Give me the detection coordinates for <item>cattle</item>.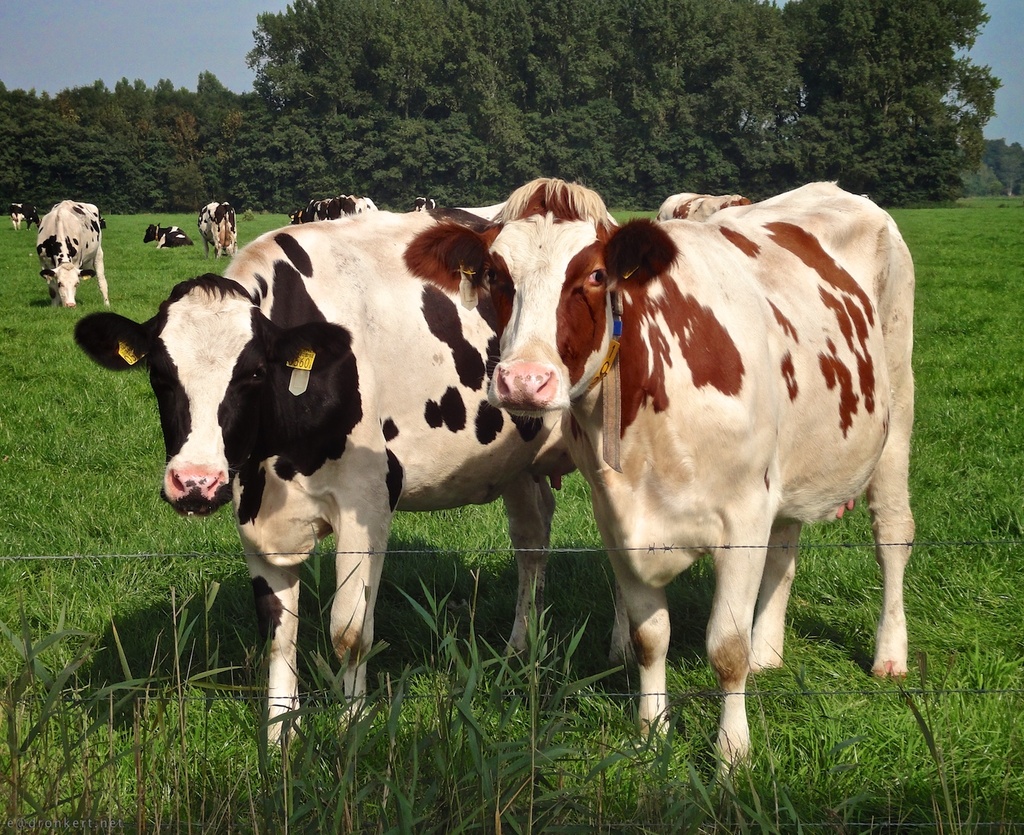
select_region(35, 199, 112, 307).
